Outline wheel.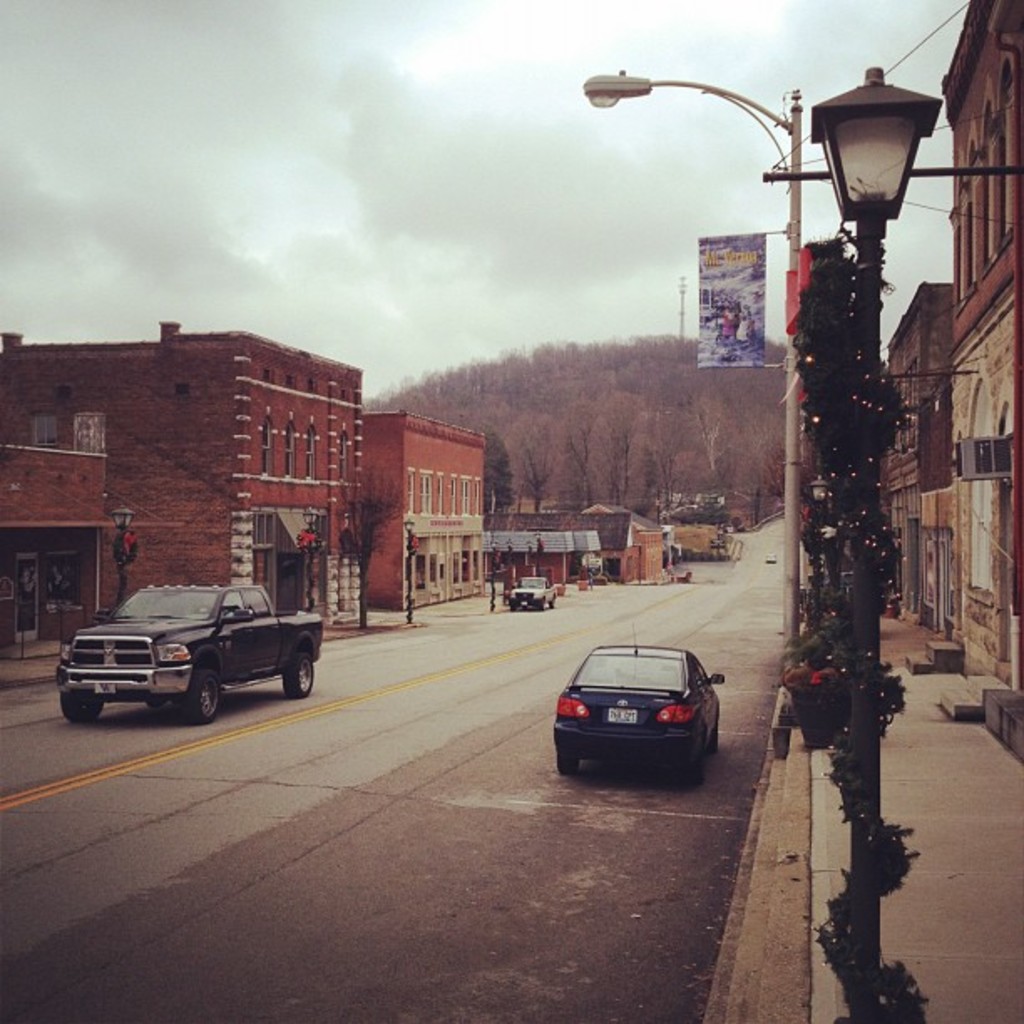
Outline: [left=689, top=750, right=706, bottom=786].
